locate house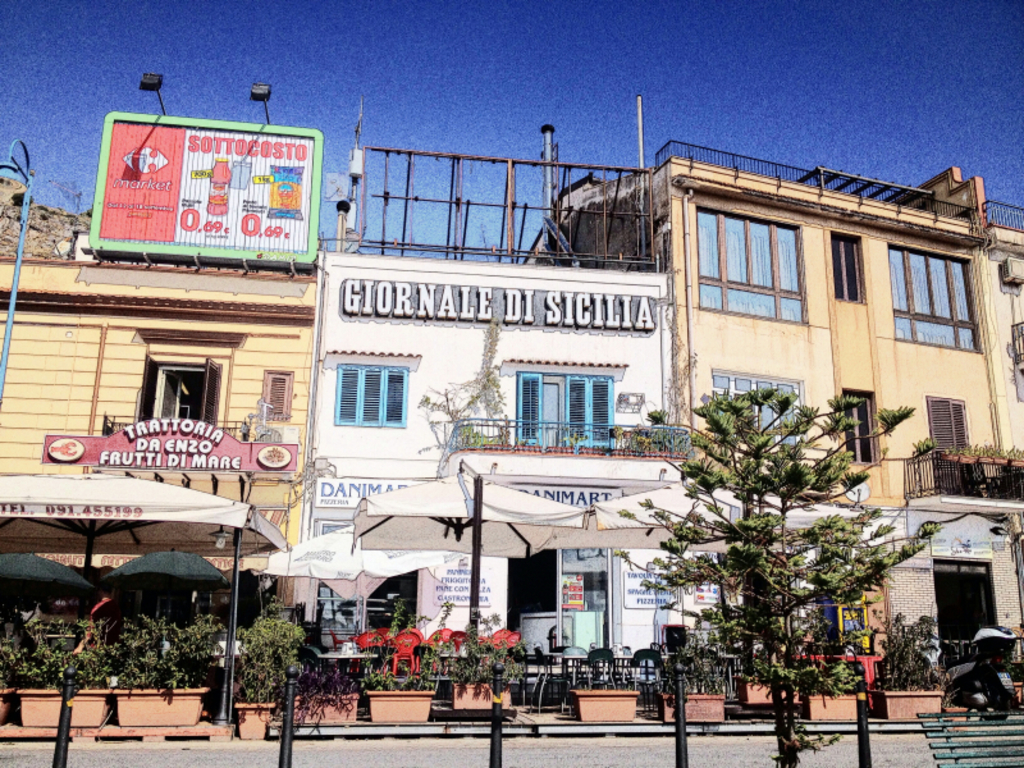
521:136:1023:713
